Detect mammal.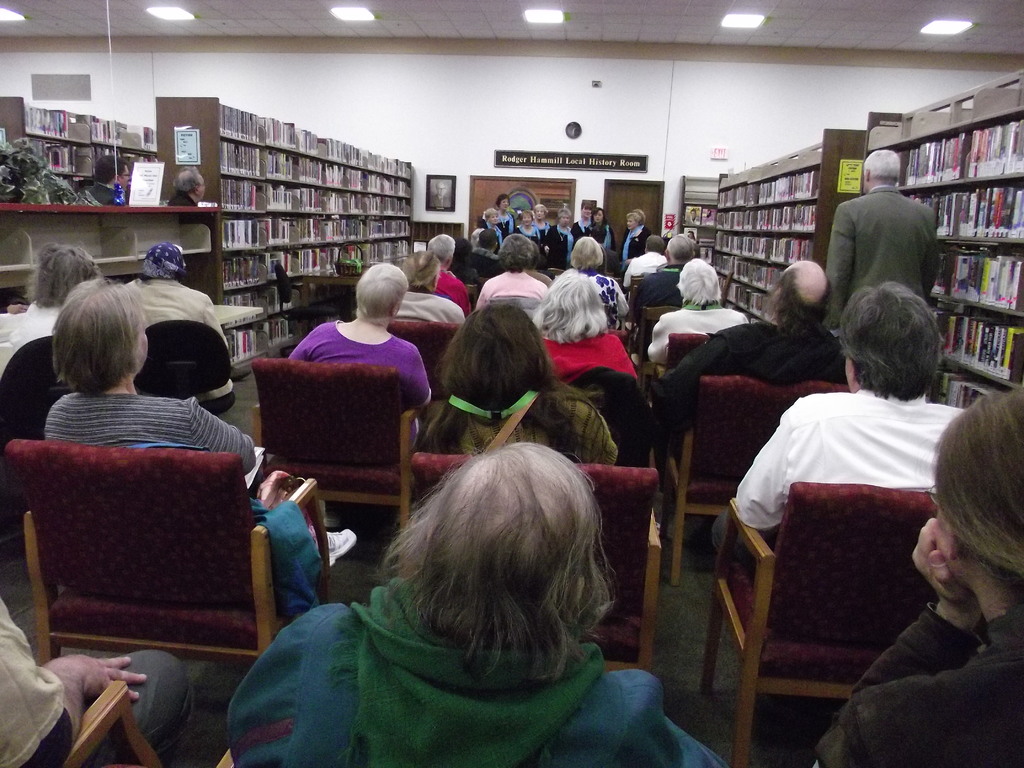
Detected at region(467, 227, 500, 275).
